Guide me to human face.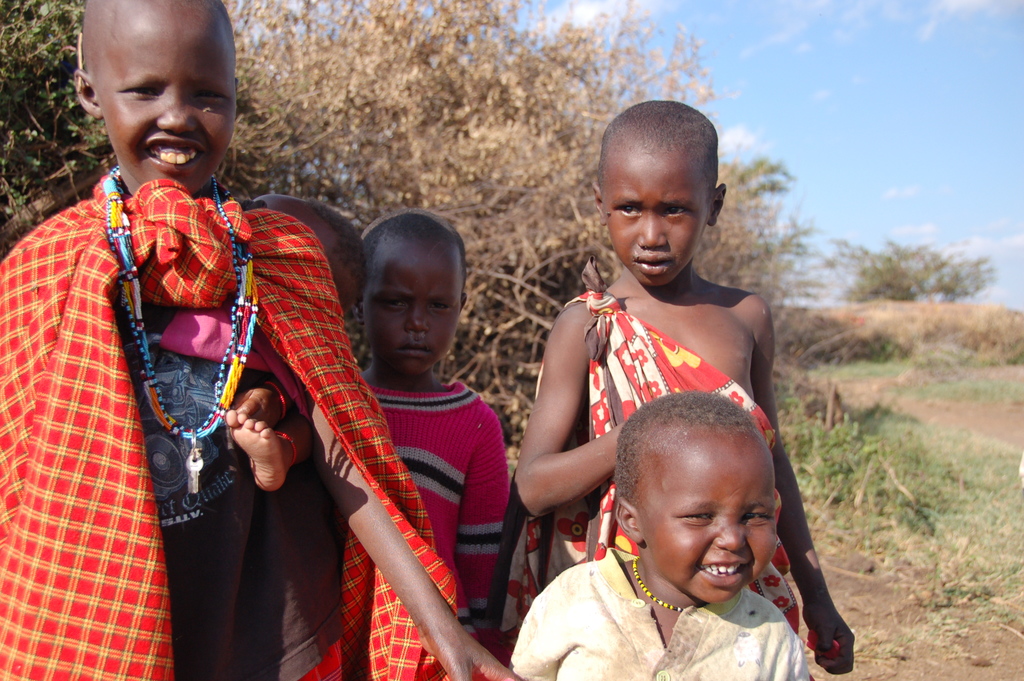
Guidance: select_region(92, 24, 237, 195).
